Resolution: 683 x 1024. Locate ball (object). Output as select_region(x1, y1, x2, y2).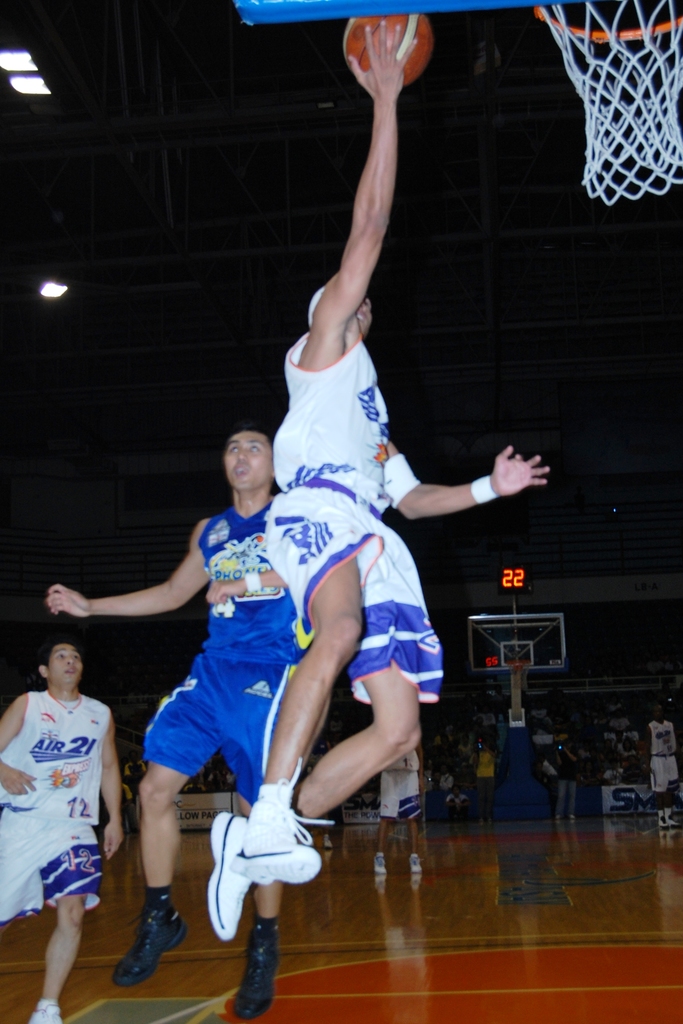
select_region(345, 13, 431, 83).
